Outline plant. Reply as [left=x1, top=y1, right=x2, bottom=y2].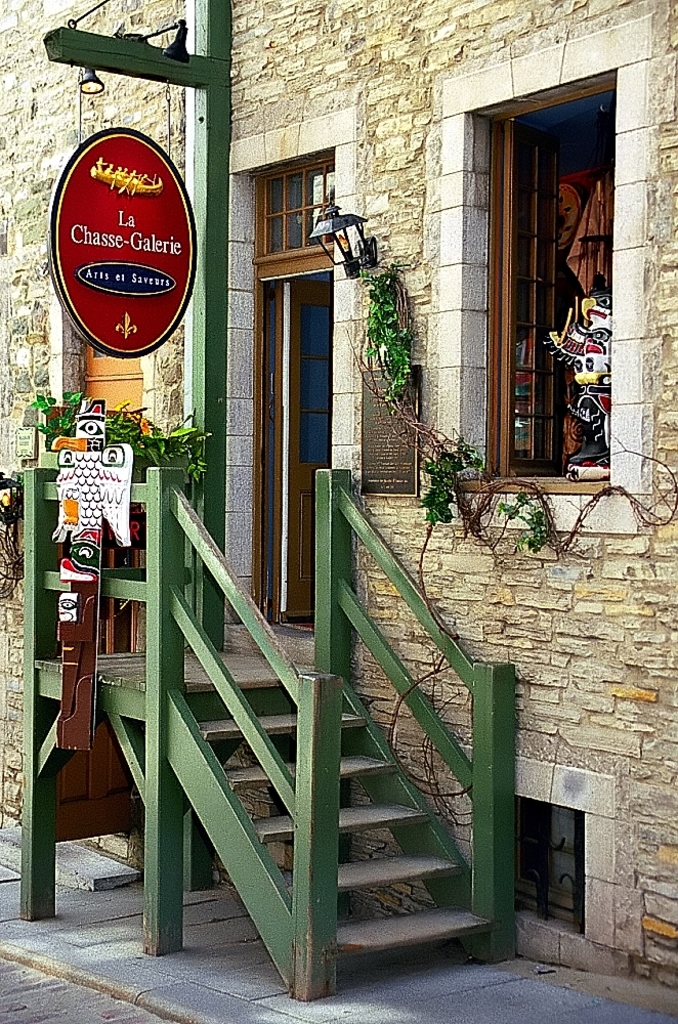
[left=36, top=389, right=79, bottom=430].
